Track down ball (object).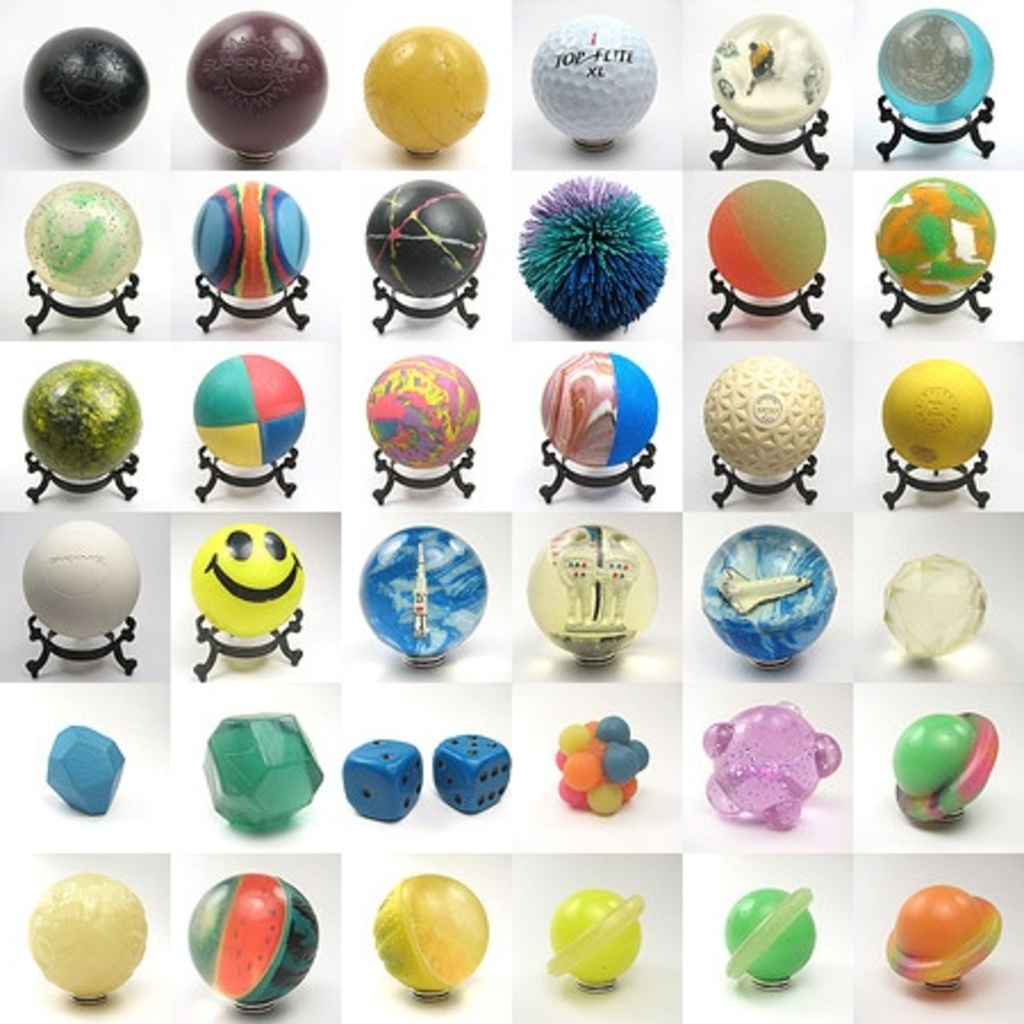
Tracked to 724/885/821/976.
